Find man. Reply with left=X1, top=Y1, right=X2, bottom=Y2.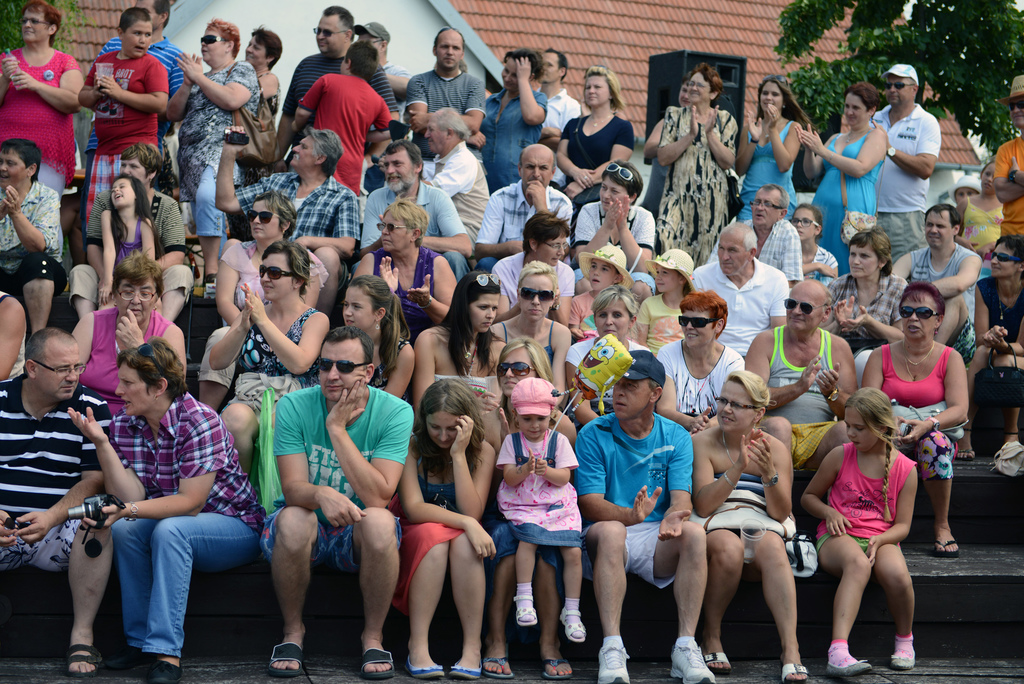
left=996, top=71, right=1023, bottom=280.
